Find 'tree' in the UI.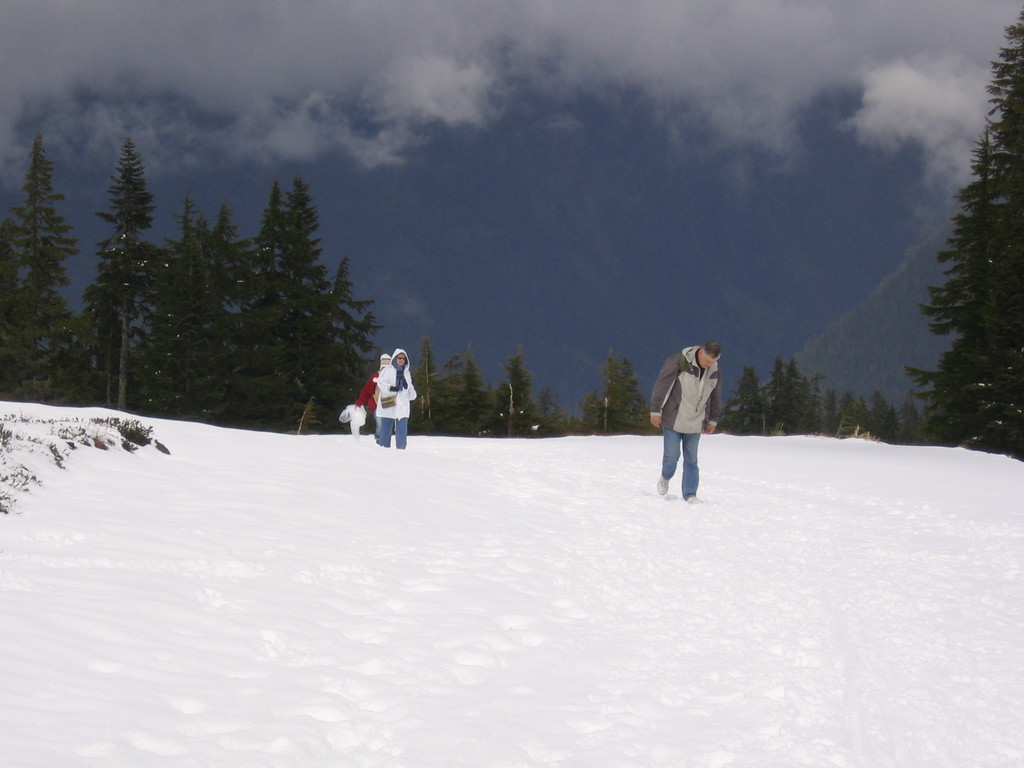
UI element at locate(854, 399, 925, 449).
